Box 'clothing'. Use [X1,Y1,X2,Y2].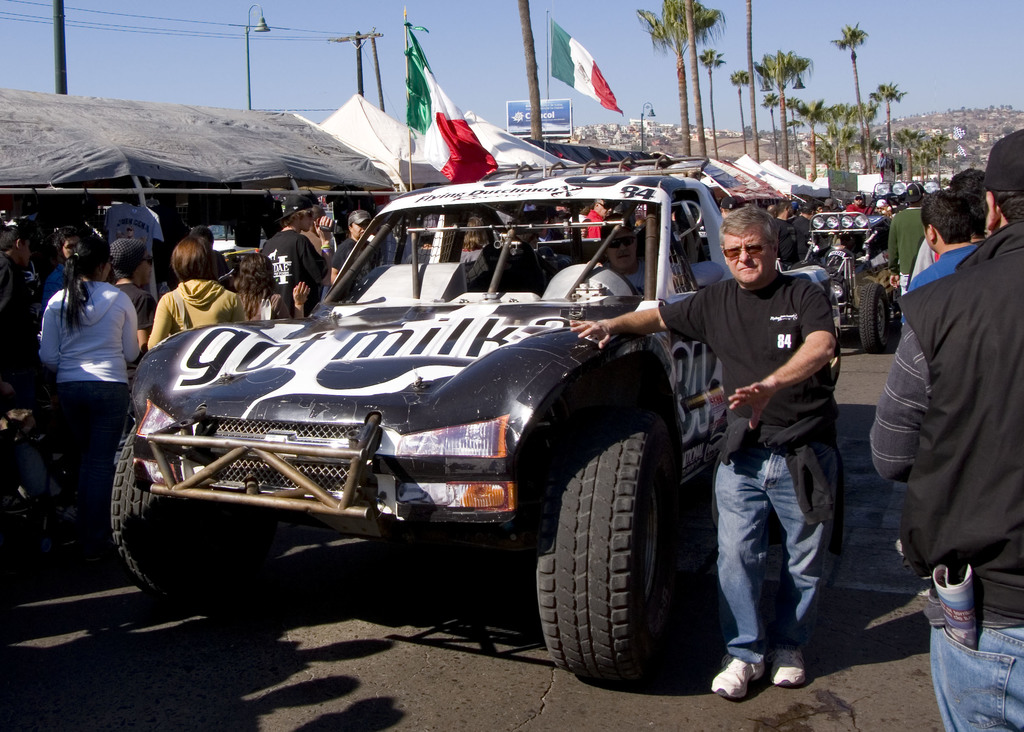
[907,227,988,329].
